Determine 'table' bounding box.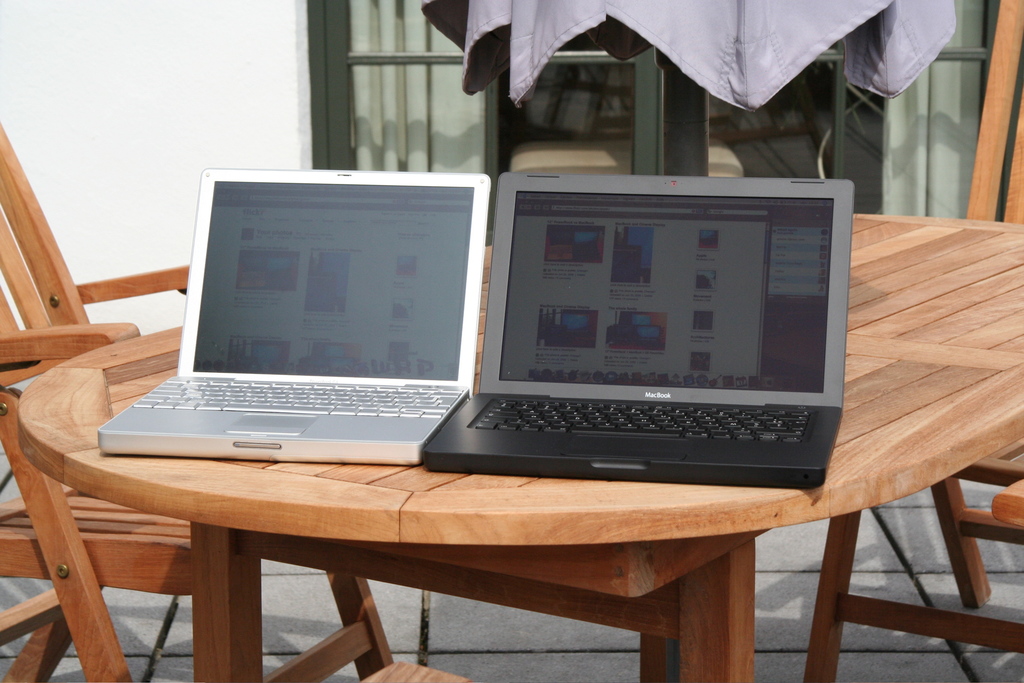
Determined: bbox(17, 202, 1023, 682).
